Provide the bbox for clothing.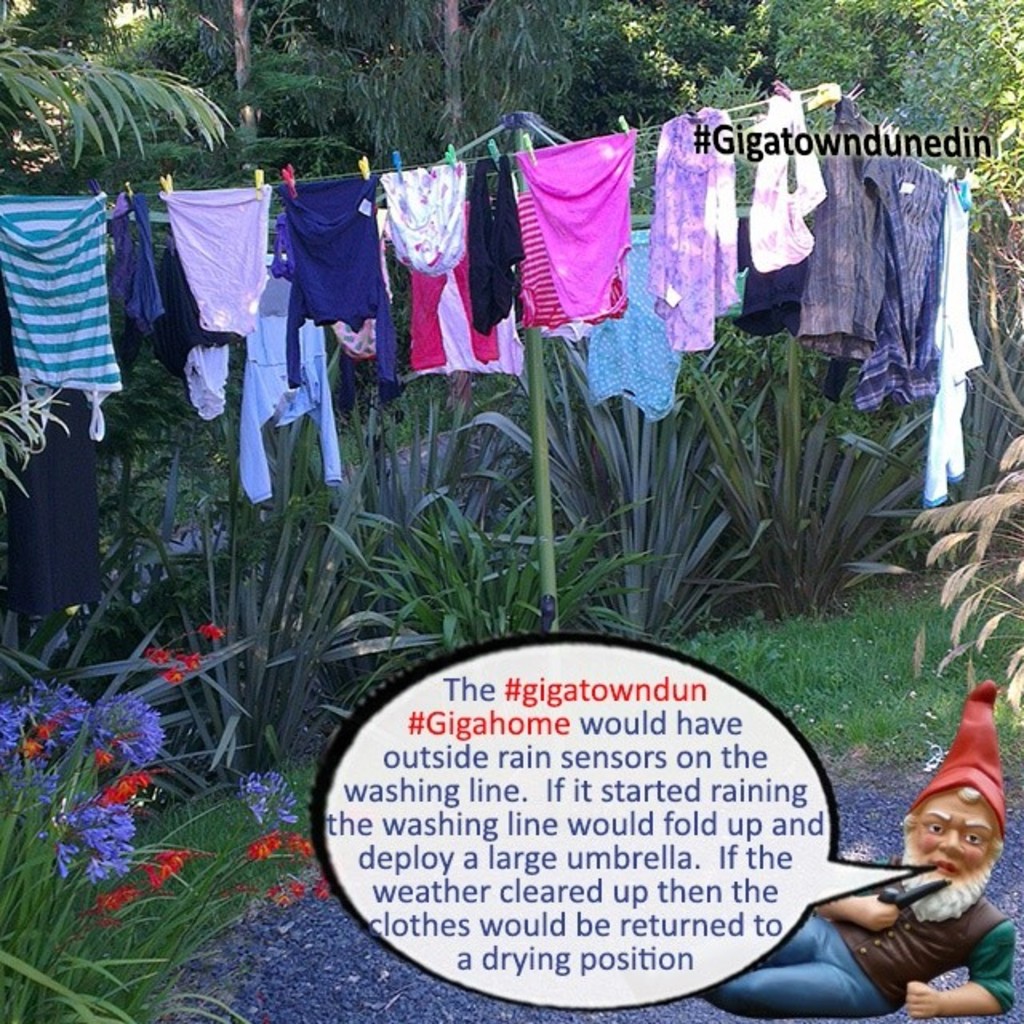
locate(704, 861, 1013, 1022).
